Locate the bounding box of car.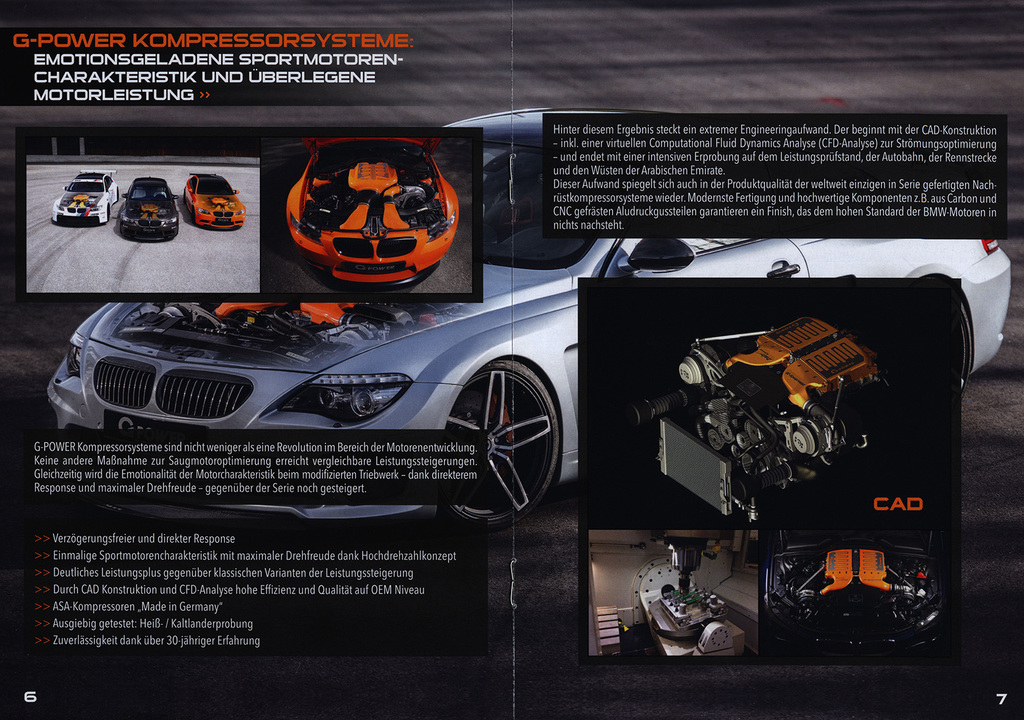
Bounding box: (181,167,243,230).
